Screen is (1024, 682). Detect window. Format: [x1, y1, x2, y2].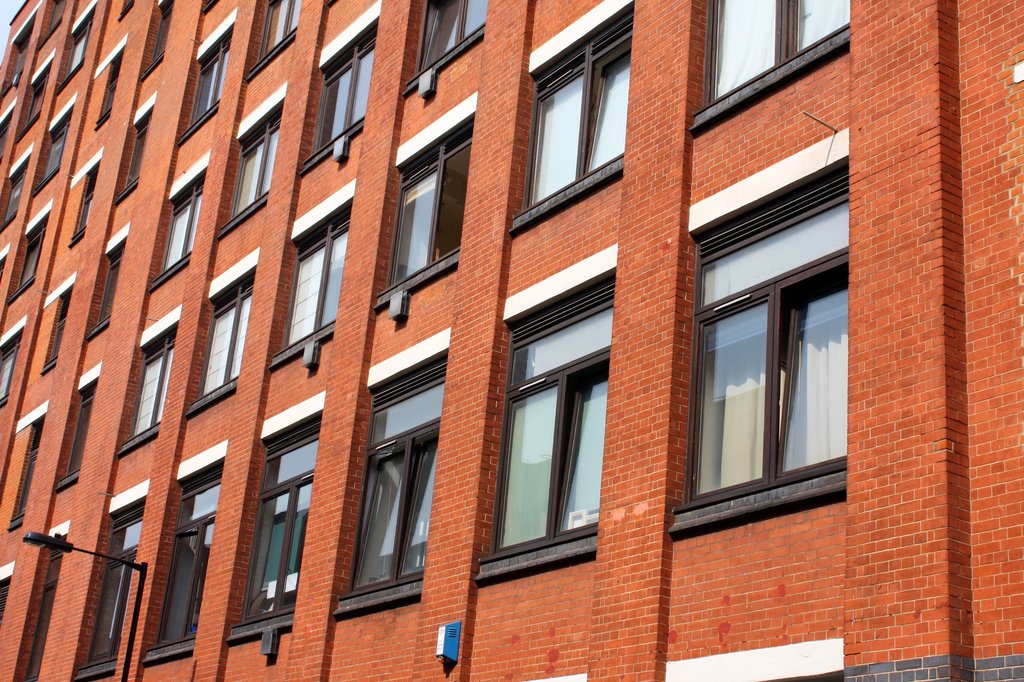
[333, 350, 448, 619].
